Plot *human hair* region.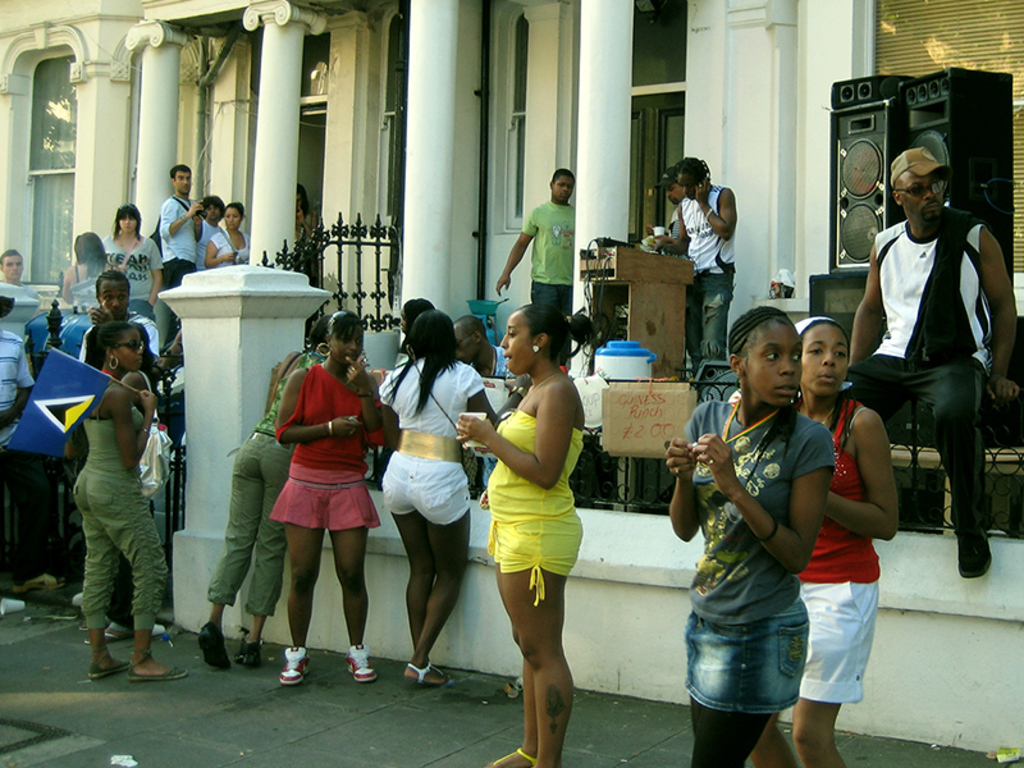
Plotted at {"x1": 69, "y1": 228, "x2": 105, "y2": 261}.
